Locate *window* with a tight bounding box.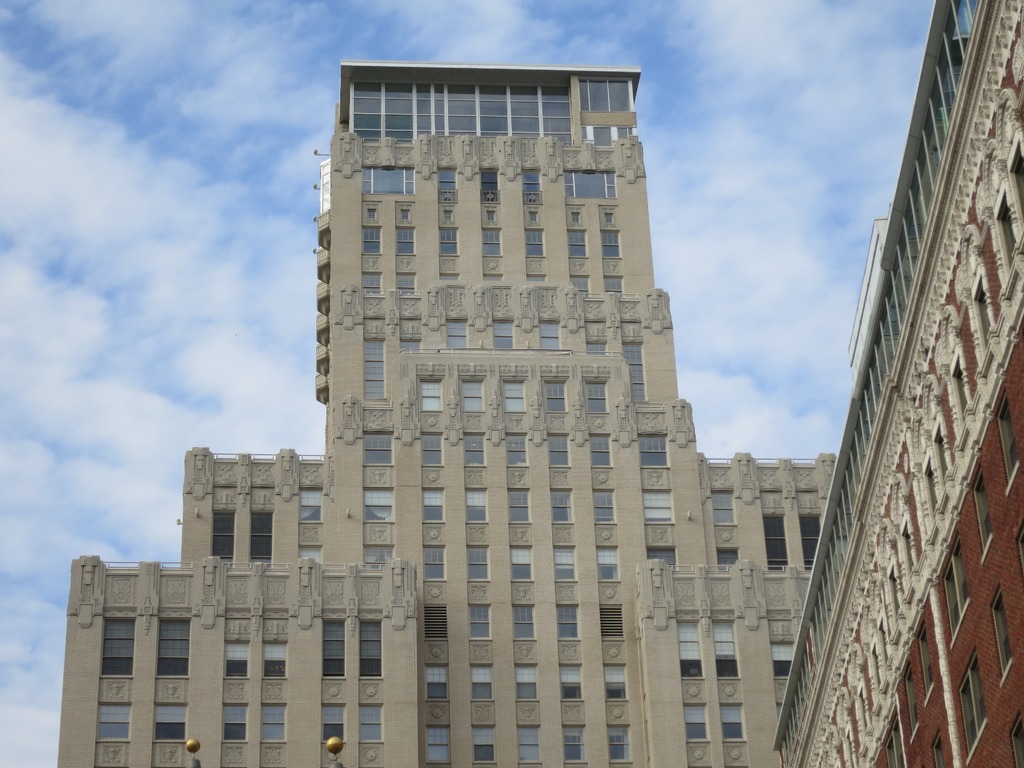
<box>554,543,575,582</box>.
